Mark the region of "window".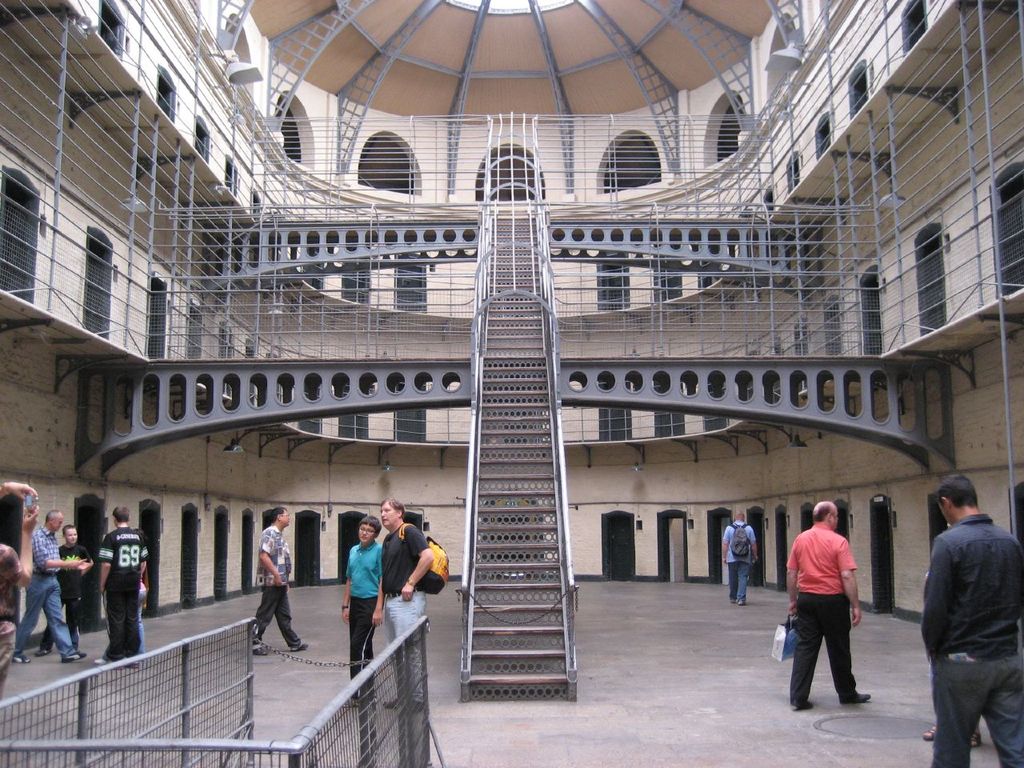
Region: detection(225, 154, 239, 196).
